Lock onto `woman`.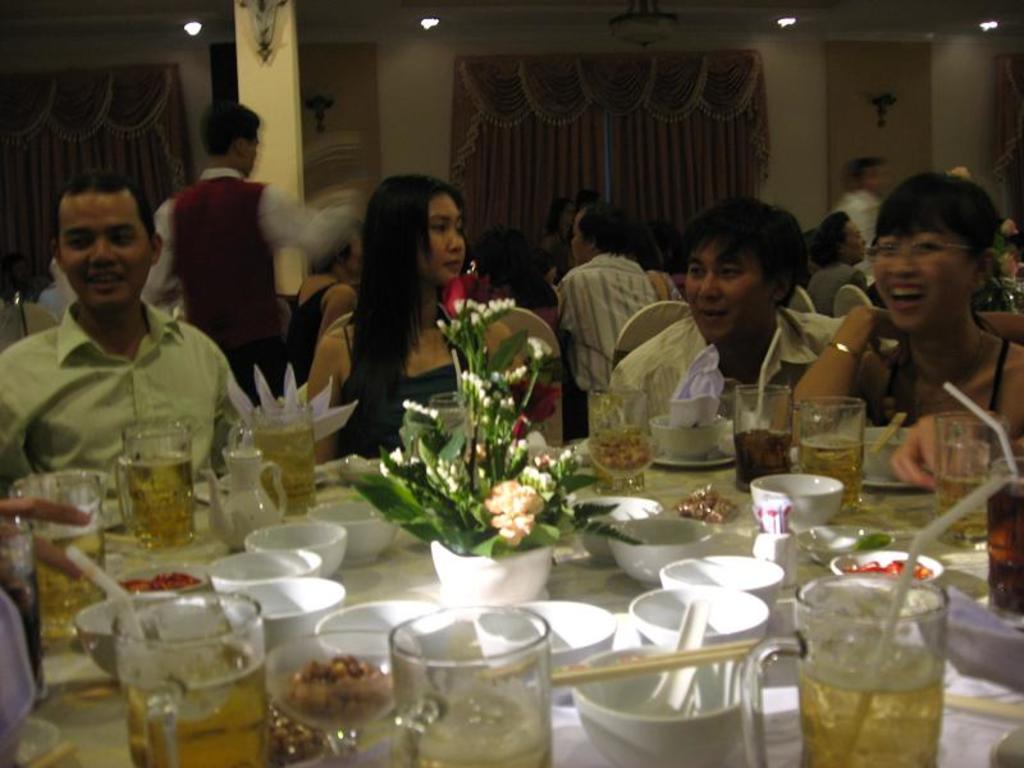
Locked: {"left": 771, "top": 180, "right": 1023, "bottom": 480}.
